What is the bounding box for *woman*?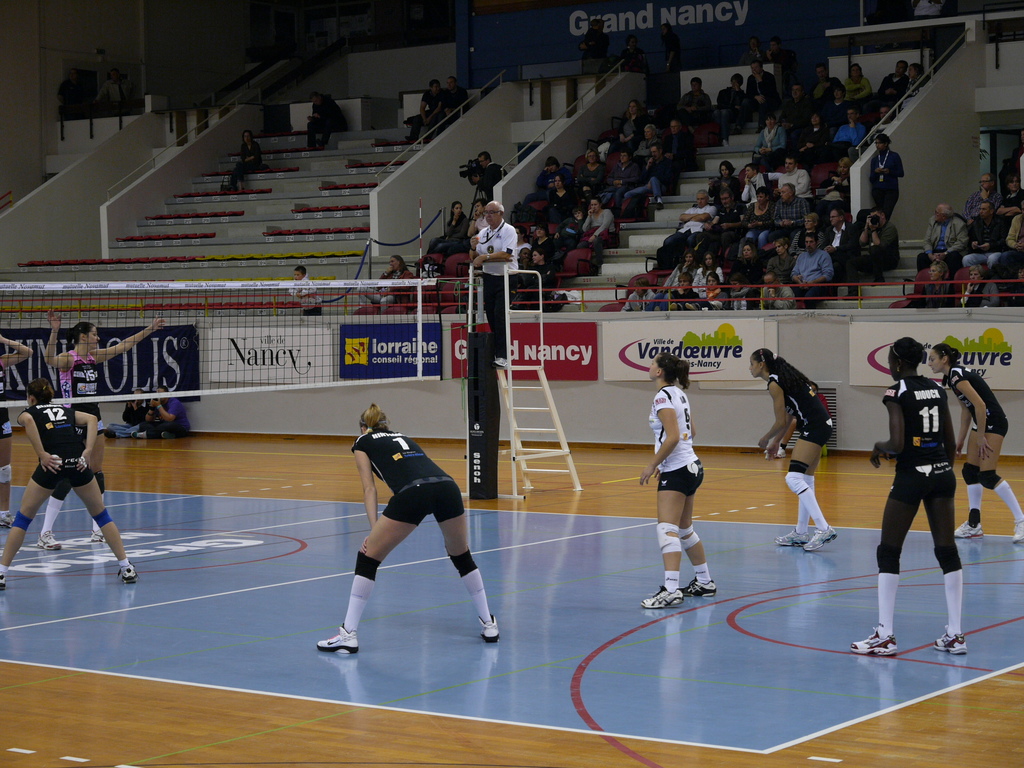
crop(929, 340, 1023, 548).
